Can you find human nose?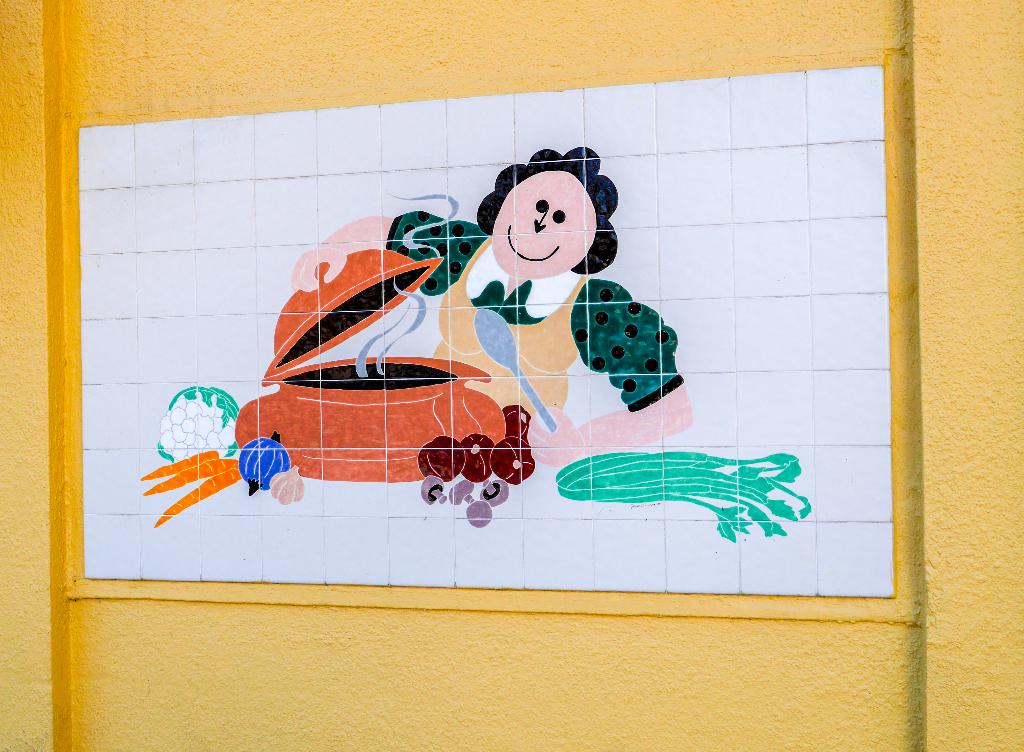
Yes, bounding box: Rect(532, 215, 546, 230).
